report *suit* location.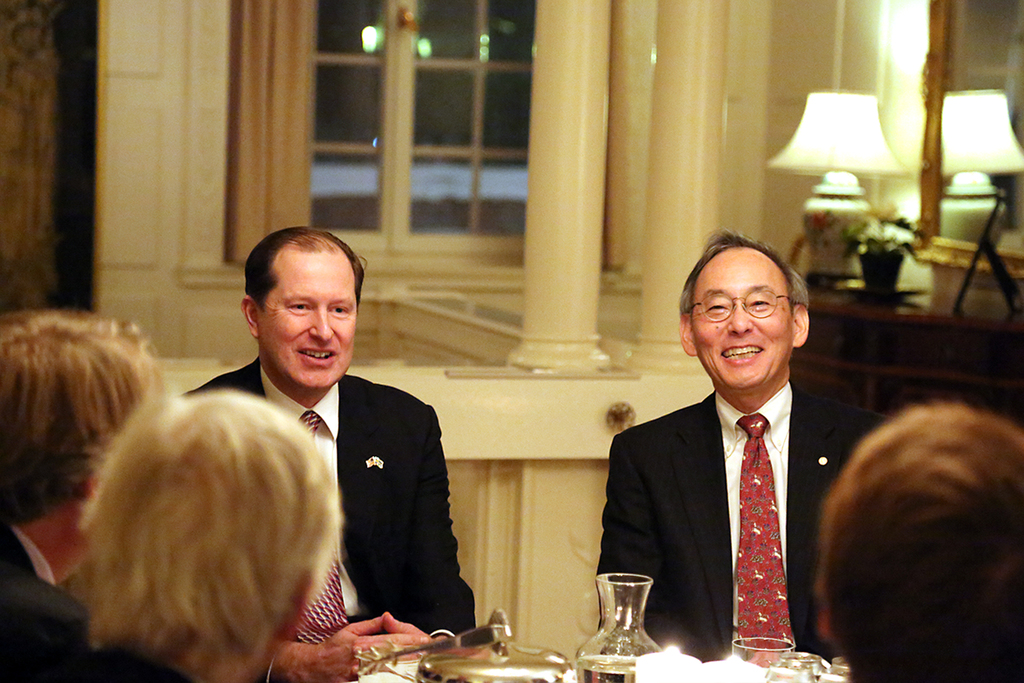
Report: left=0, top=518, right=95, bottom=682.
